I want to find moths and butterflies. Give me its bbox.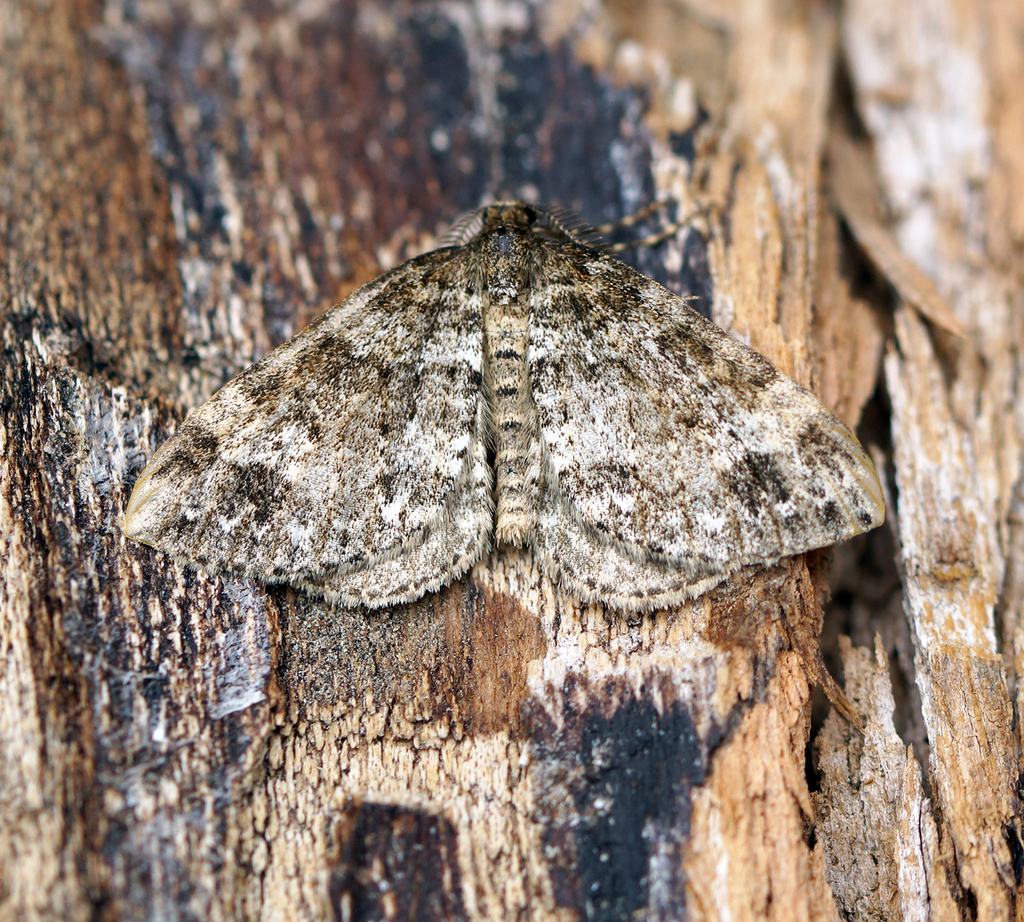
[117,195,898,619].
